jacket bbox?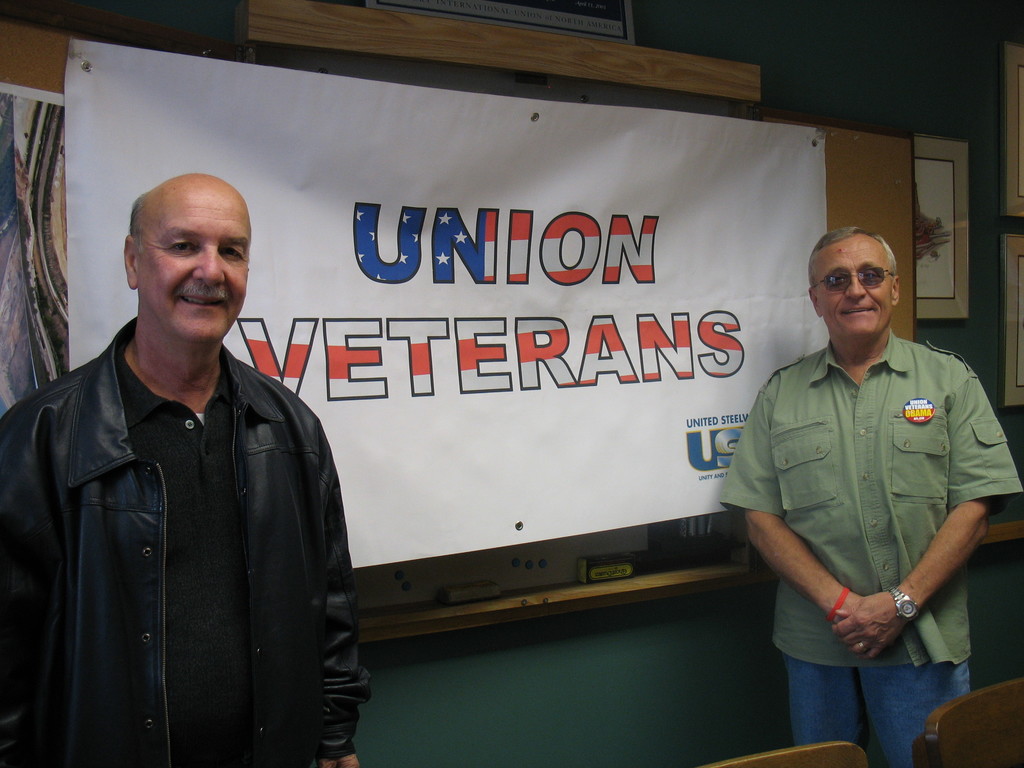
x1=45 y1=300 x2=294 y2=752
